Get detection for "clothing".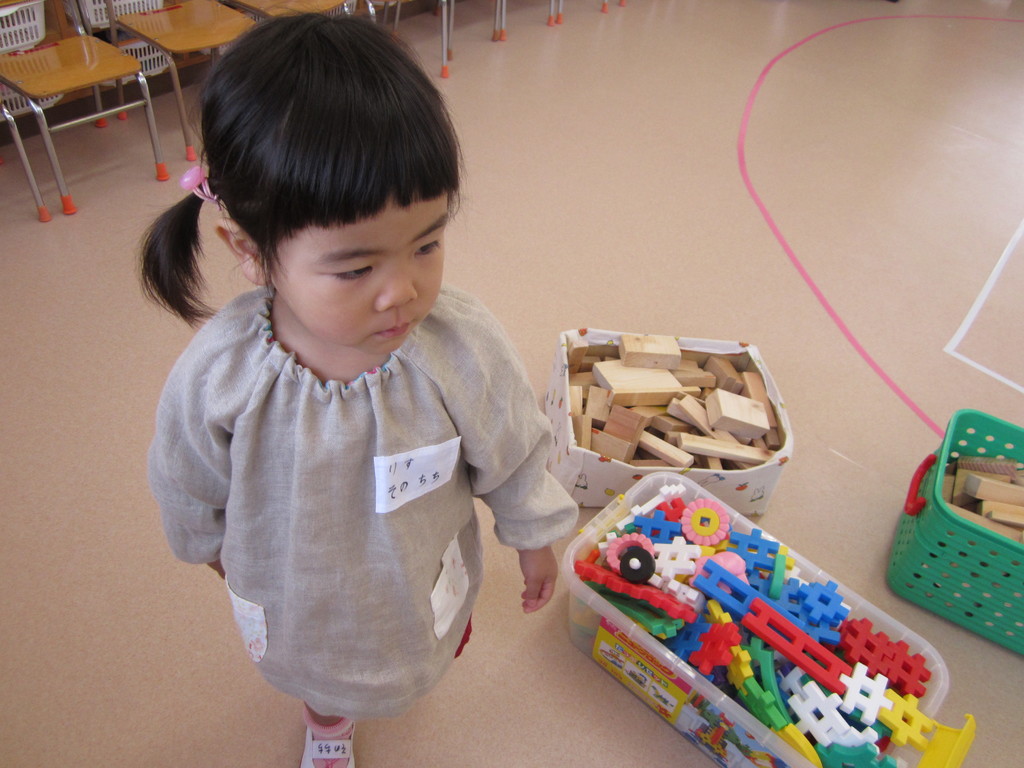
Detection: l=138, t=227, r=570, b=724.
